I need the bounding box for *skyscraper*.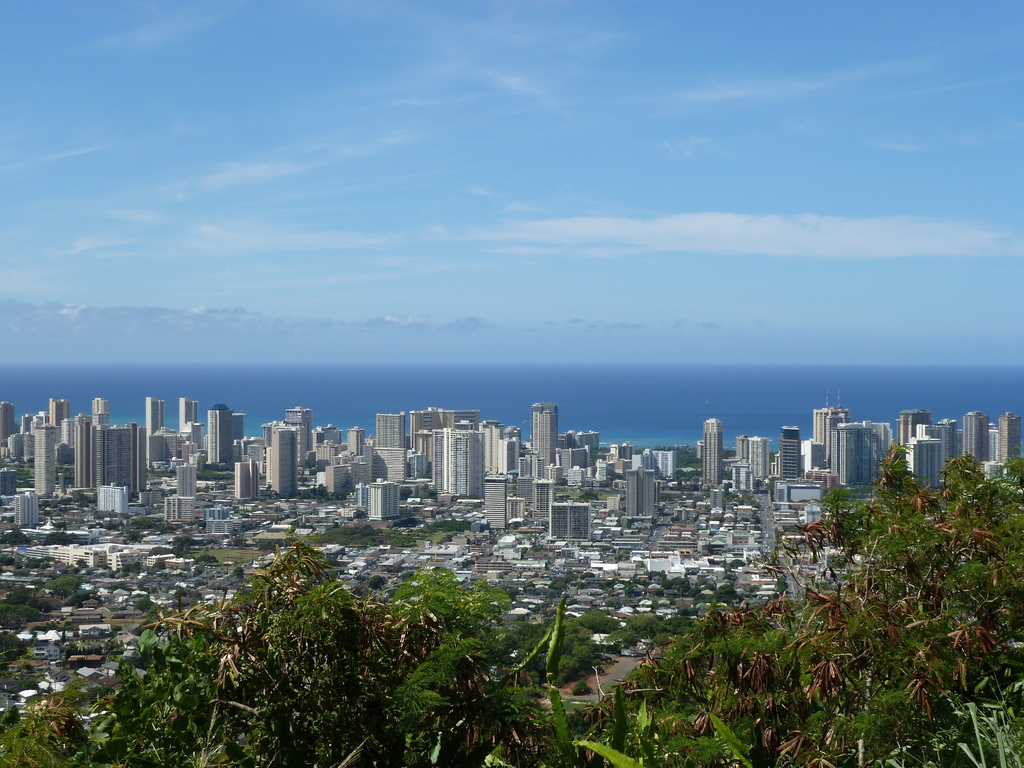
Here it is: 205 404 232 463.
